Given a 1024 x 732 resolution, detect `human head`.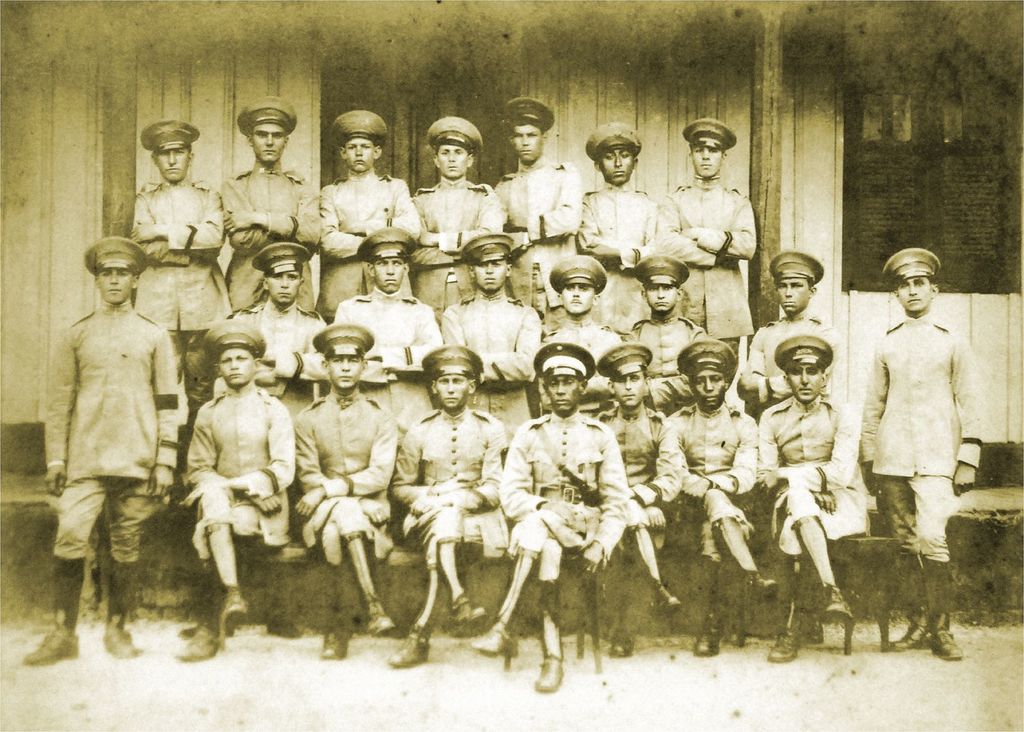
region(879, 248, 940, 312).
